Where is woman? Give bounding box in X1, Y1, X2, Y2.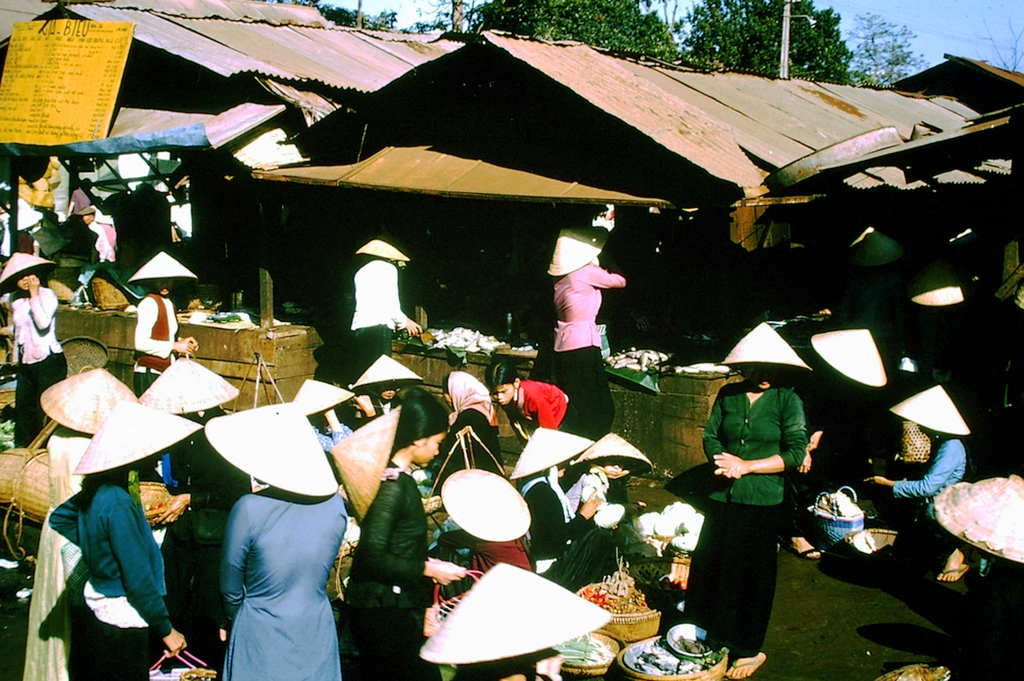
545, 228, 630, 436.
